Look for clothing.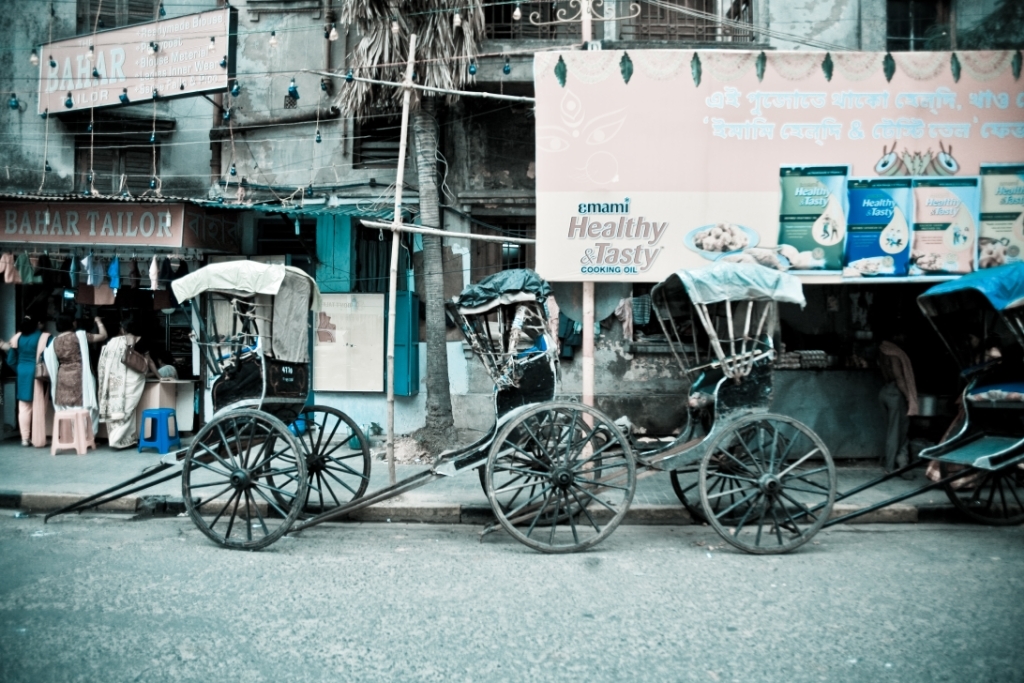
Found: <bbox>8, 331, 52, 444</bbox>.
